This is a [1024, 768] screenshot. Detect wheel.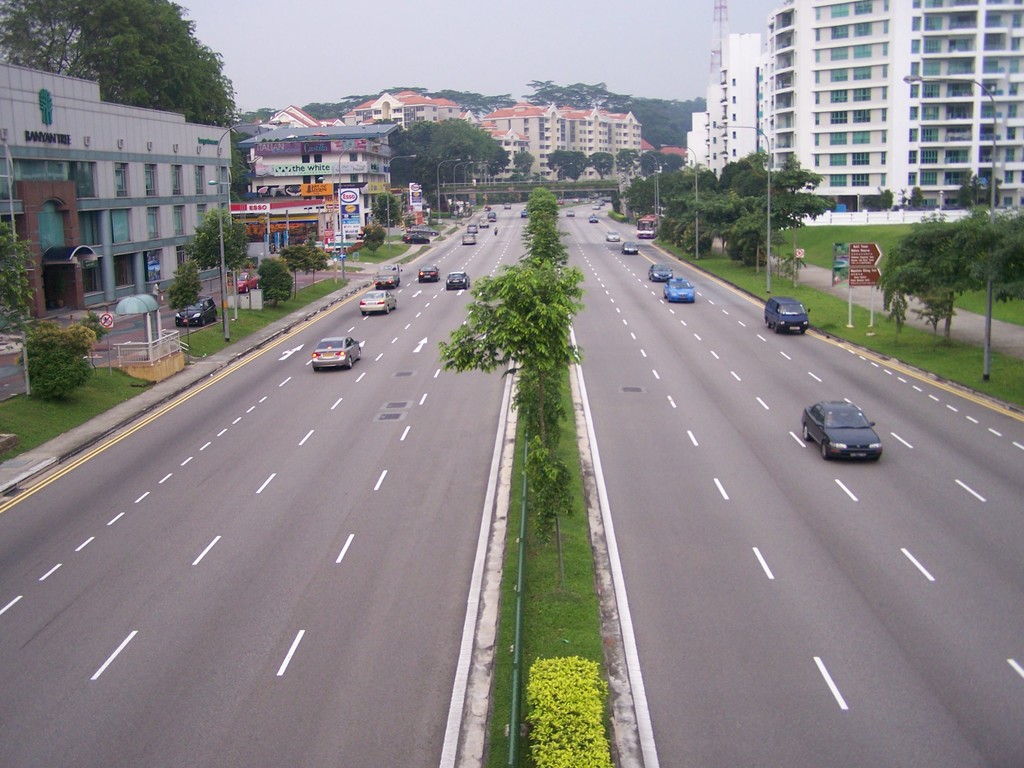
(357, 348, 364, 361).
